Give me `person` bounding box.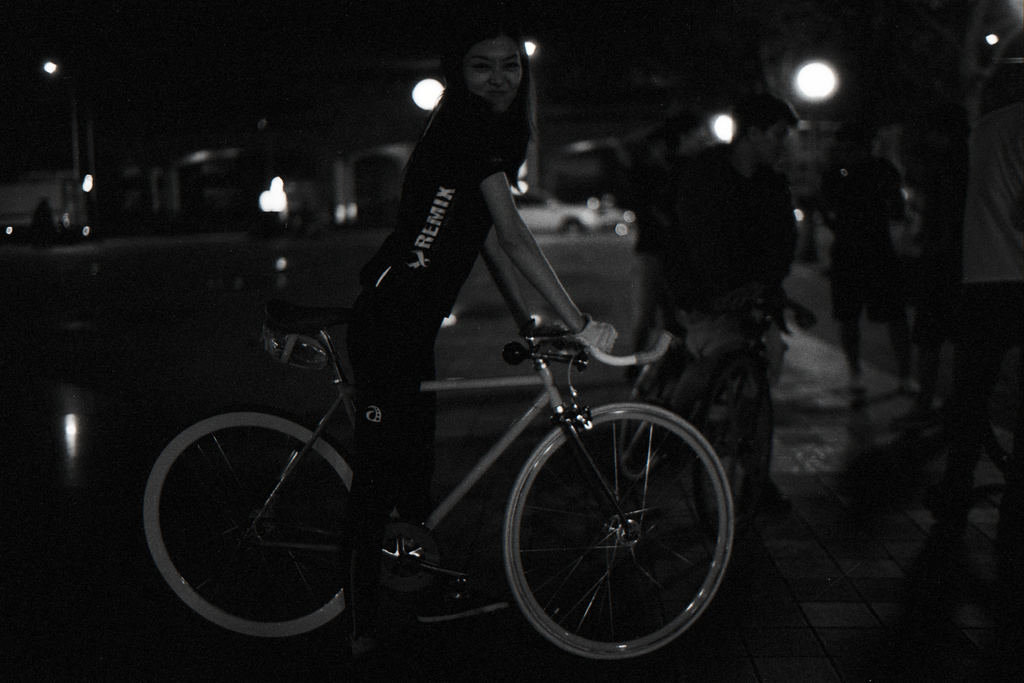
region(29, 193, 60, 248).
